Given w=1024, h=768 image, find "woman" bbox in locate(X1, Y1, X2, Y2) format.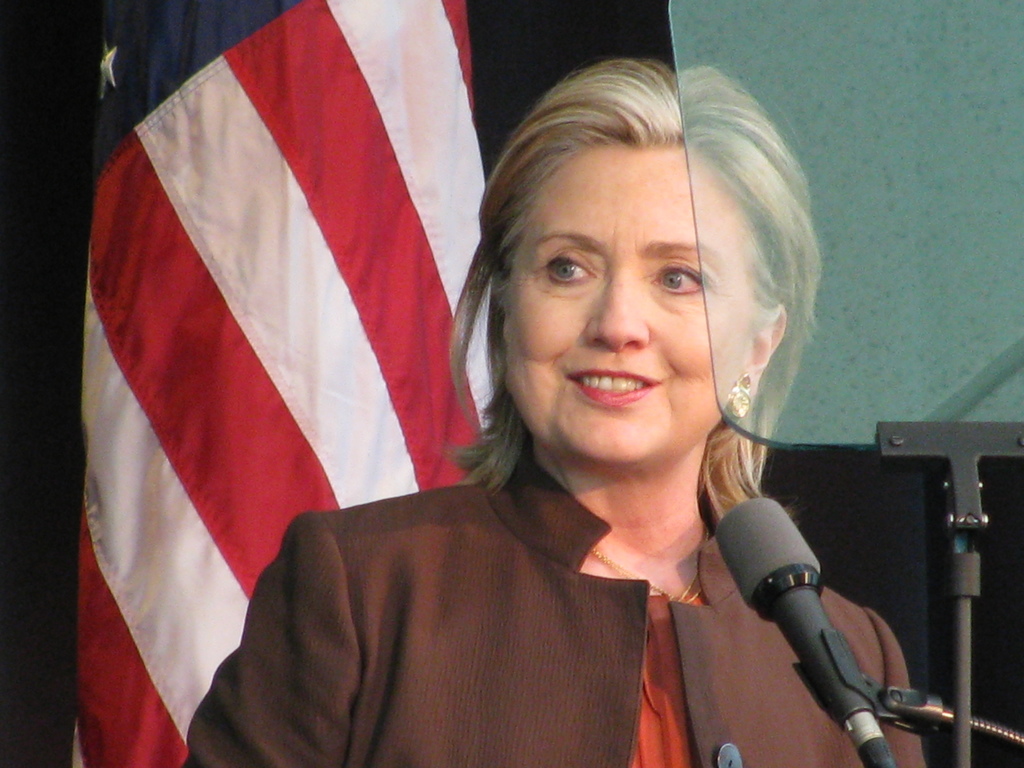
locate(227, 65, 931, 767).
